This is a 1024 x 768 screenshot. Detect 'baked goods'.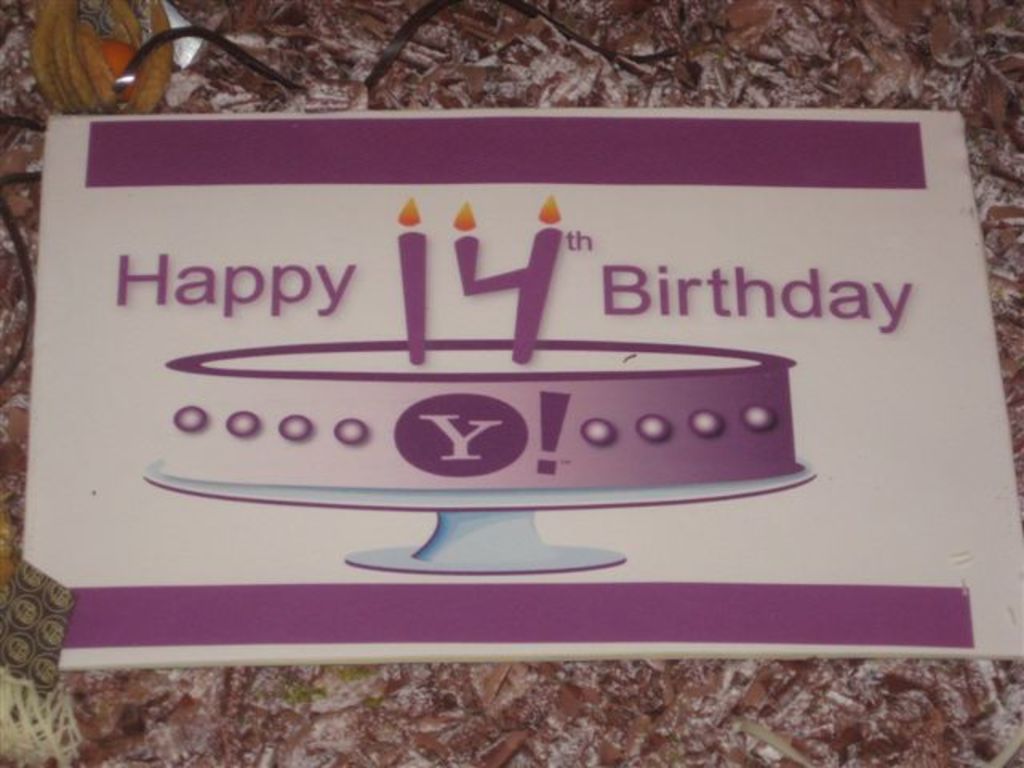
locate(0, 0, 1022, 766).
